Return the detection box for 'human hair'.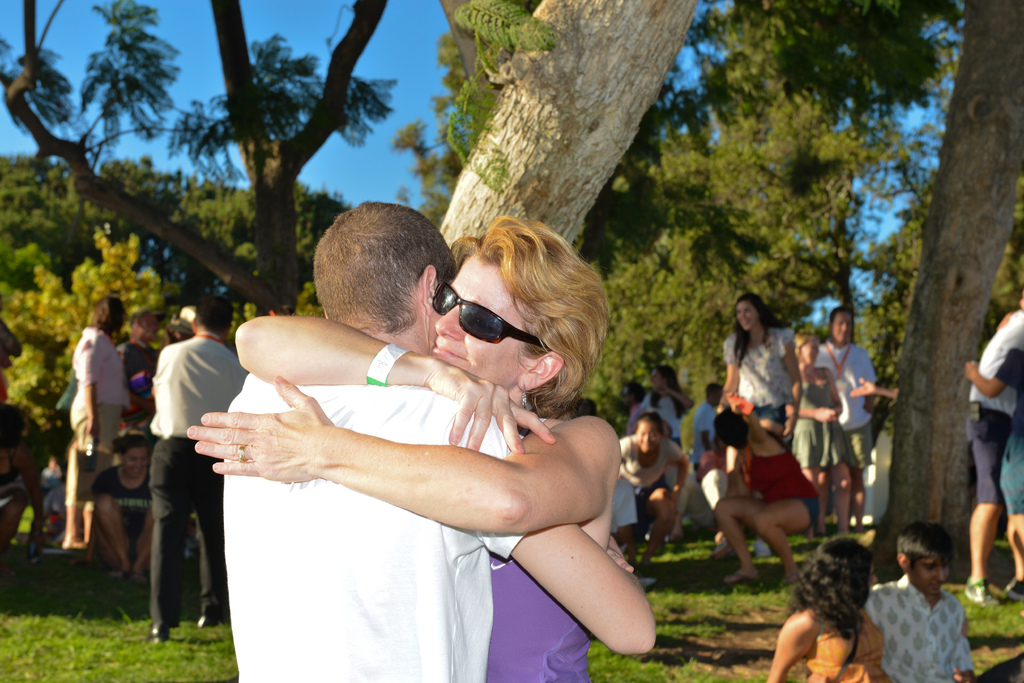
(623,382,646,404).
